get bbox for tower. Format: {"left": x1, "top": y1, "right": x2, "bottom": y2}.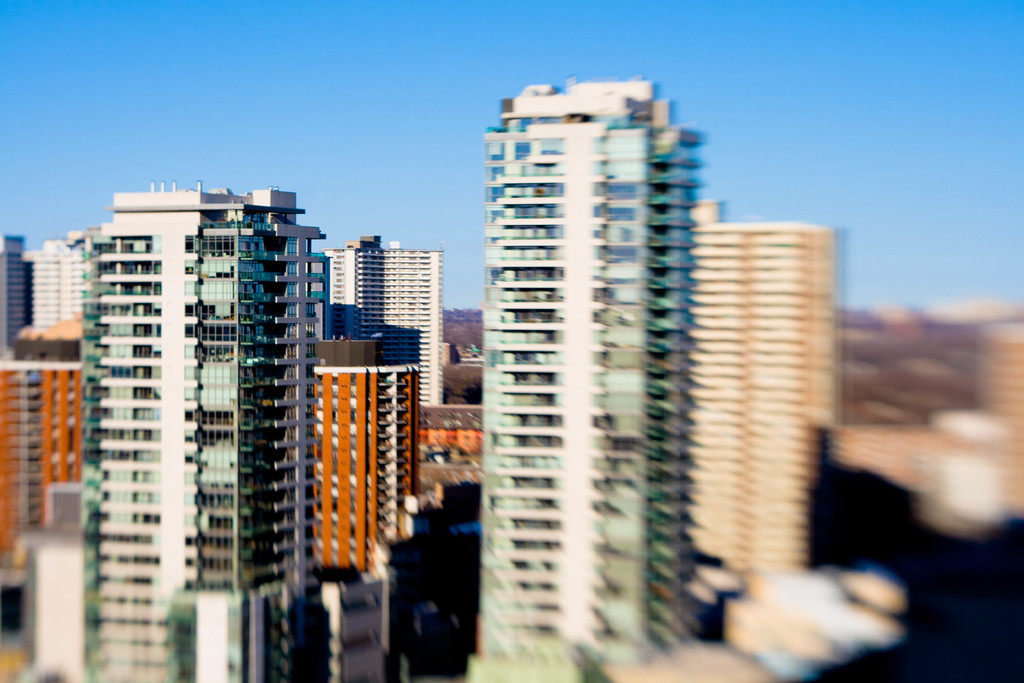
{"left": 330, "top": 238, "right": 445, "bottom": 406}.
